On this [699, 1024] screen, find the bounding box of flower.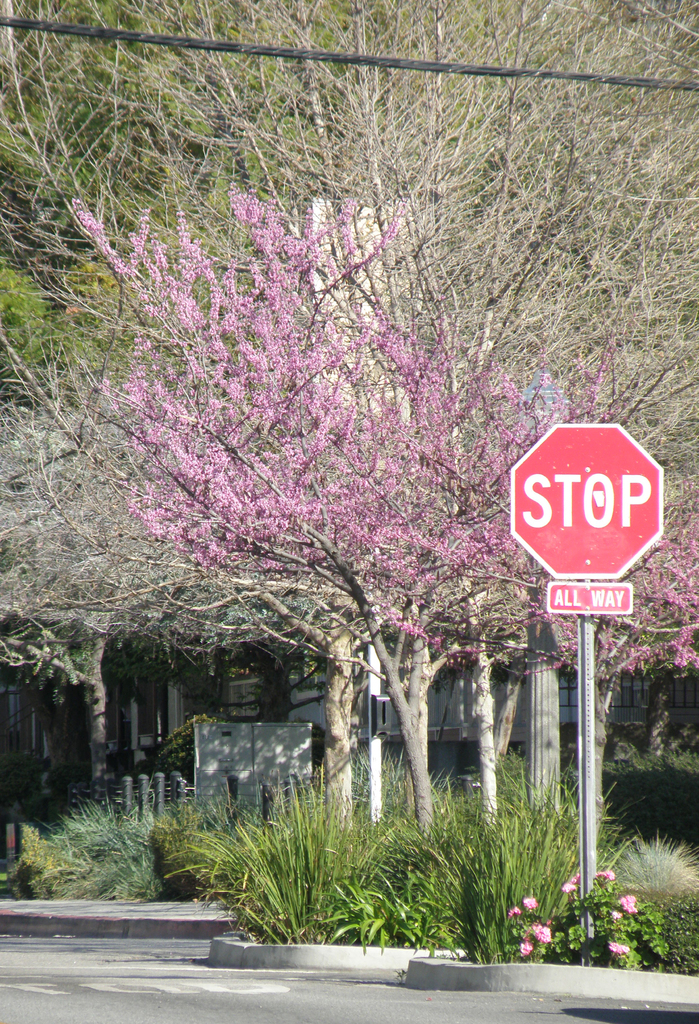
Bounding box: (563,869,591,892).
